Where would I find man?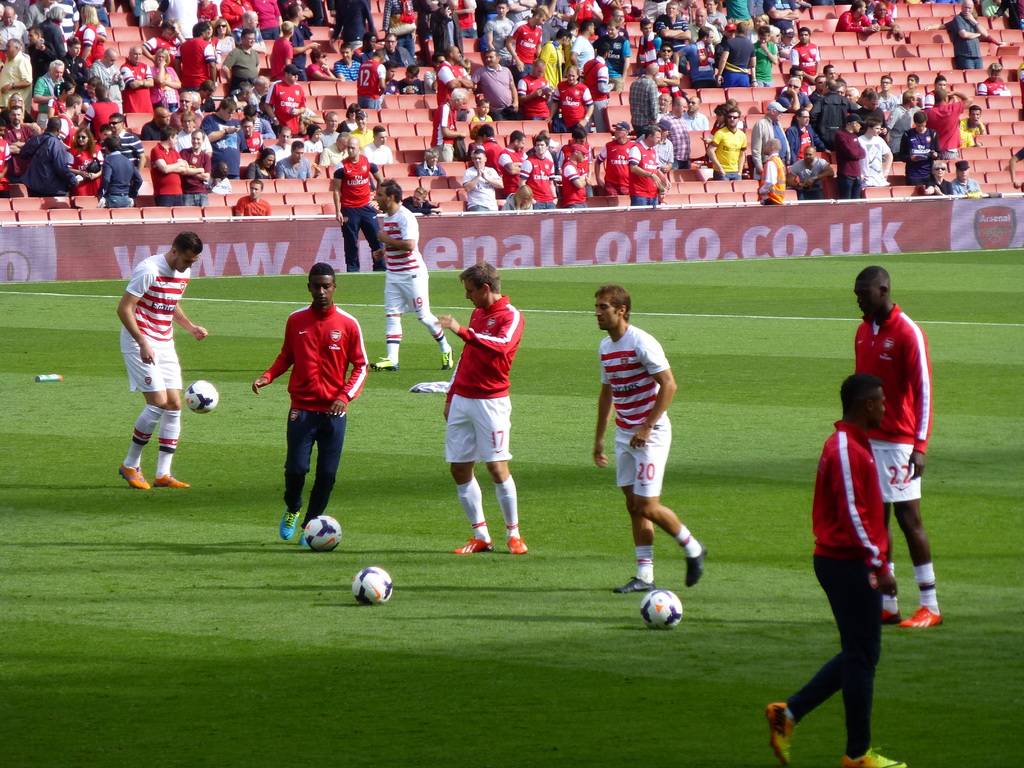
At box(278, 141, 308, 181).
